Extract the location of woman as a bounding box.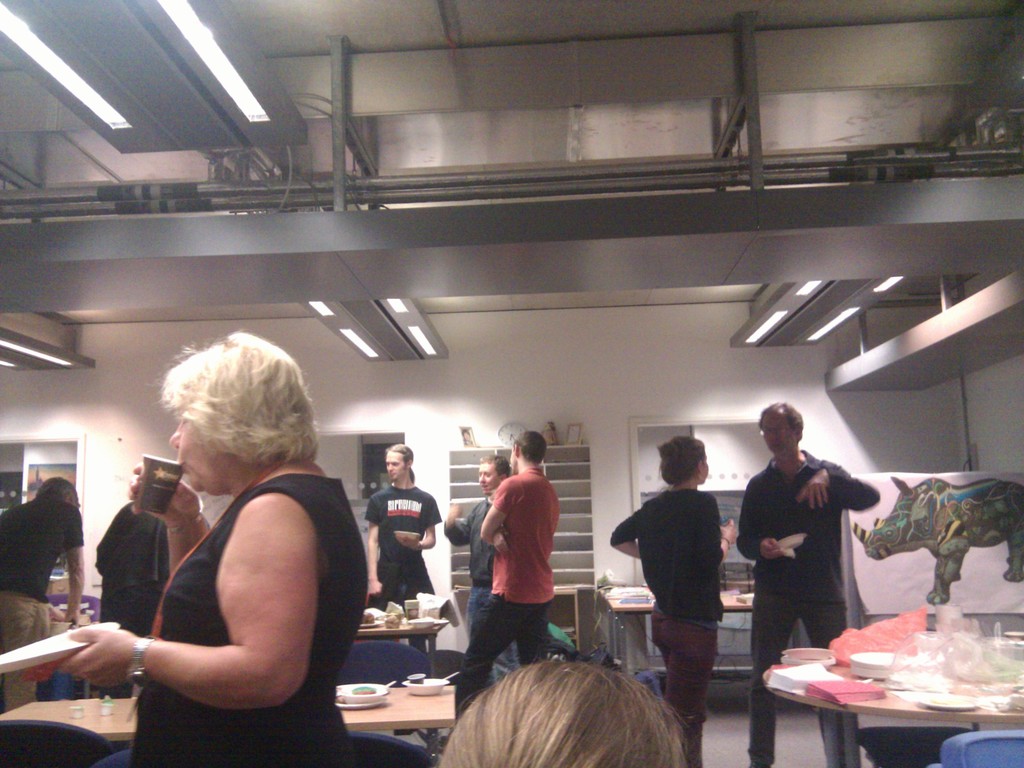
x1=83, y1=340, x2=337, y2=767.
